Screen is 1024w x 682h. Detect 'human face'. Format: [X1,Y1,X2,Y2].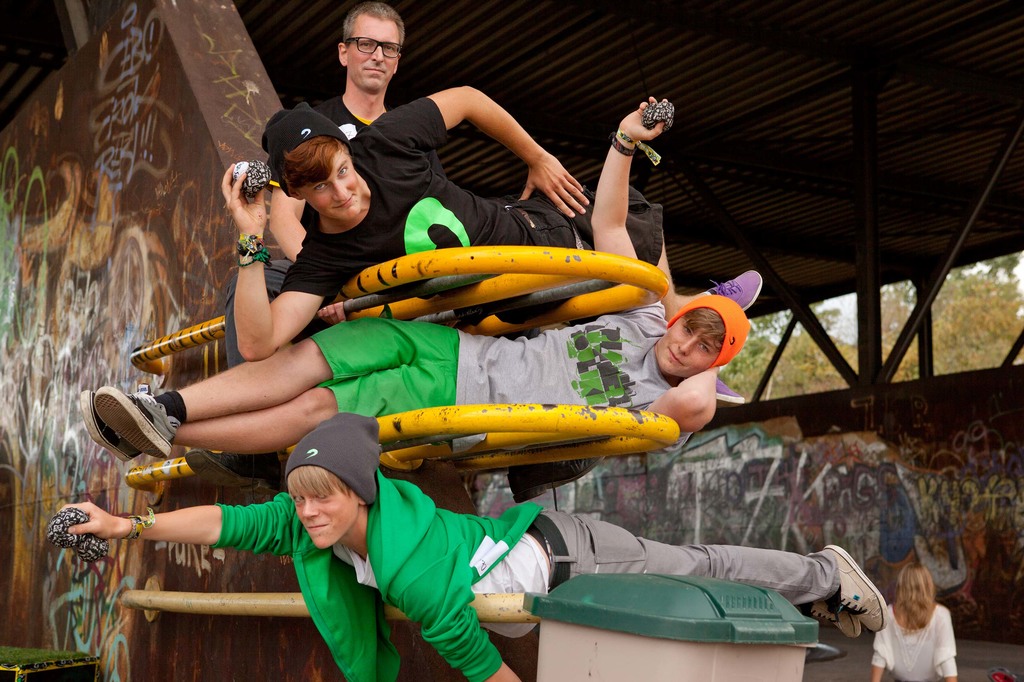
[294,141,371,218].
